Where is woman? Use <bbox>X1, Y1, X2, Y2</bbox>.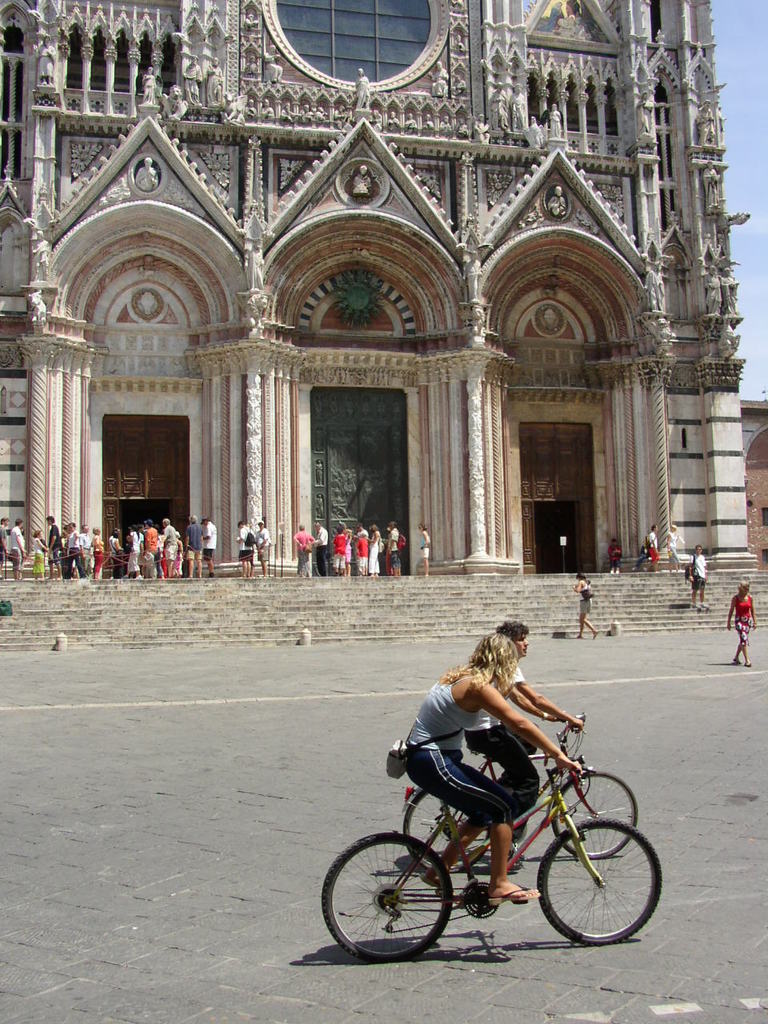
<bbox>418, 524, 430, 574</bbox>.
